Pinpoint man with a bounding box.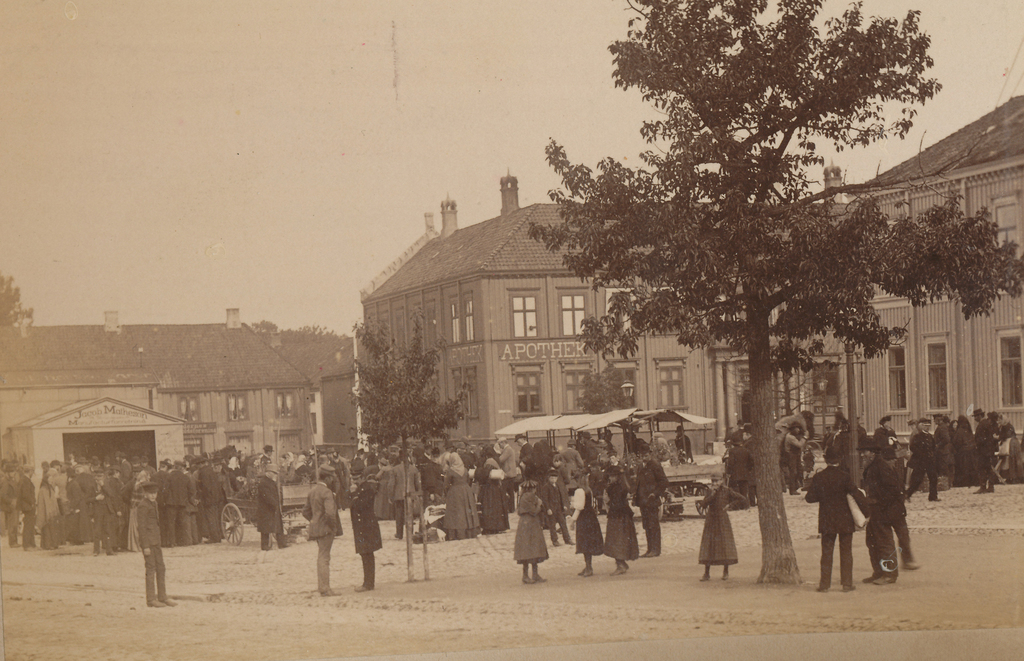
pyautogui.locateOnScreen(348, 464, 383, 591).
